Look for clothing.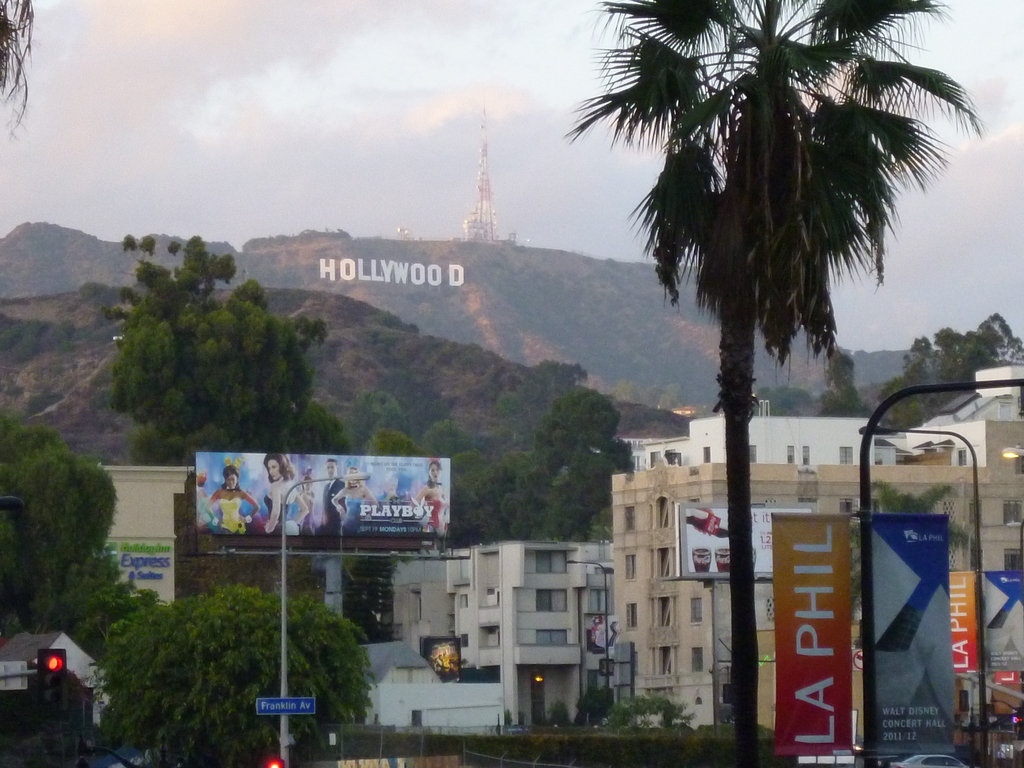
Found: rect(316, 475, 351, 536).
